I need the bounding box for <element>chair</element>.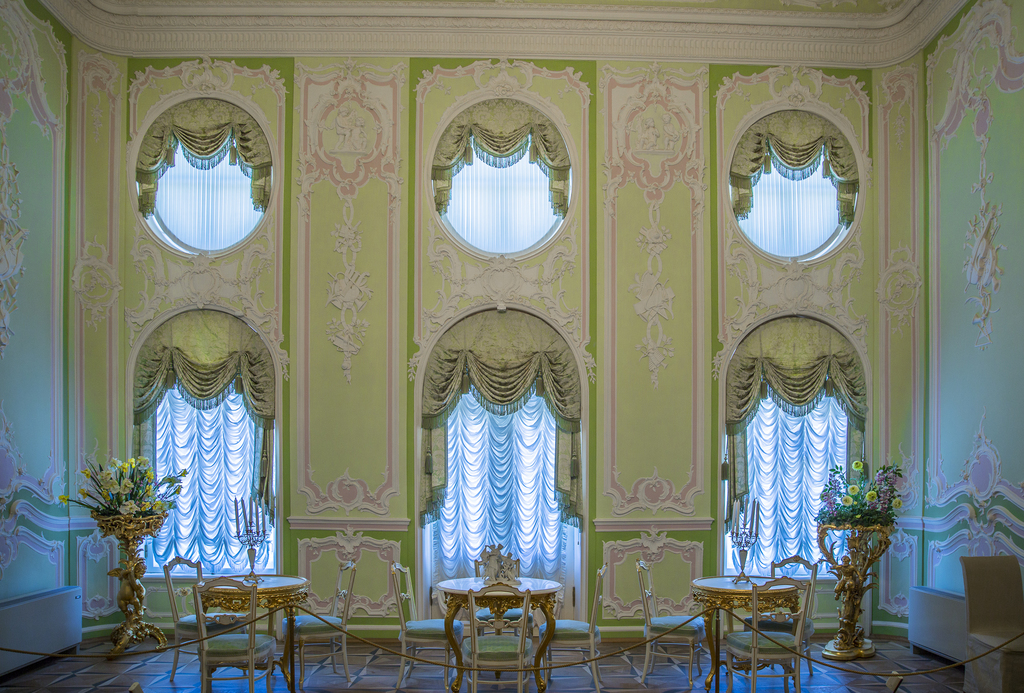
Here it is: 723, 571, 812, 692.
